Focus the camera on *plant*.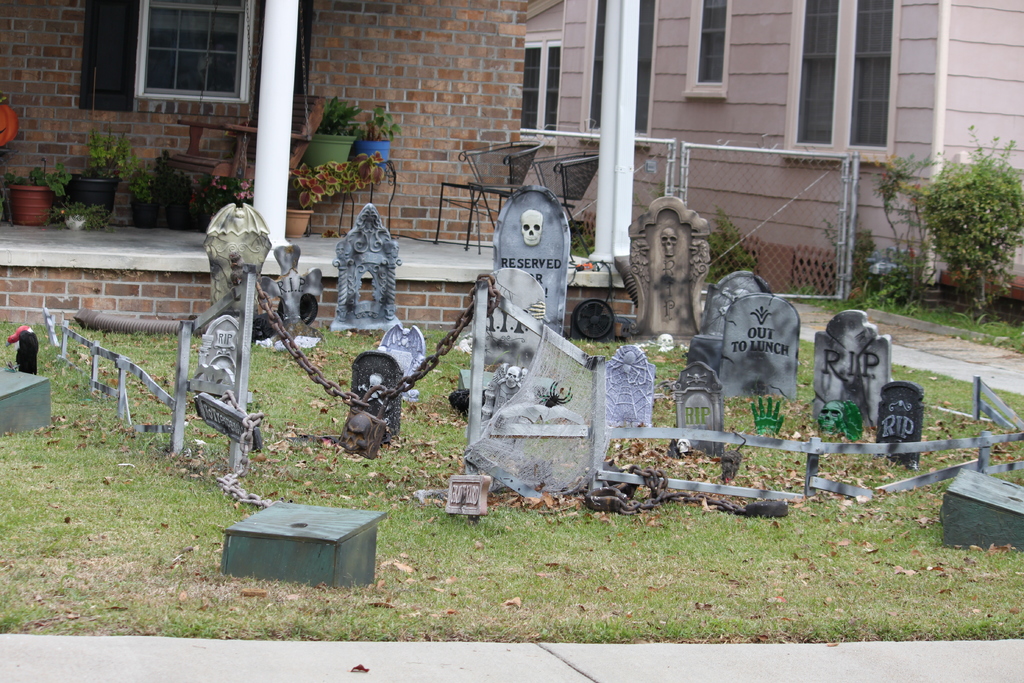
Focus region: bbox(316, 94, 360, 131).
